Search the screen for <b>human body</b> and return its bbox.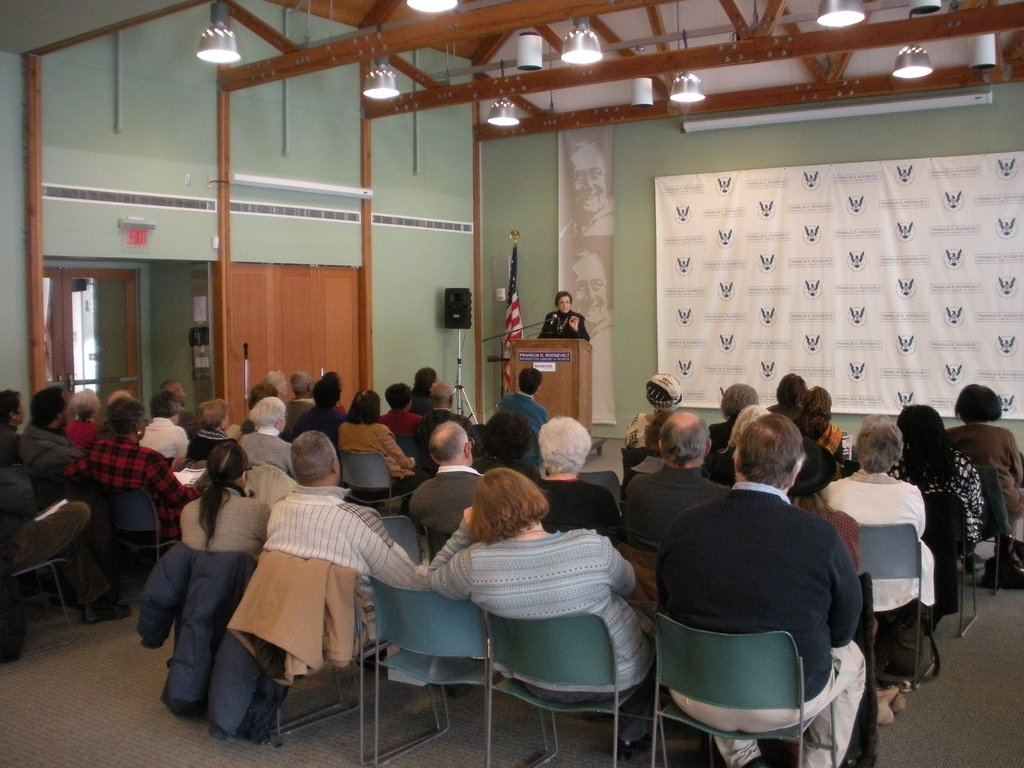
Found: Rect(626, 408, 656, 471).
